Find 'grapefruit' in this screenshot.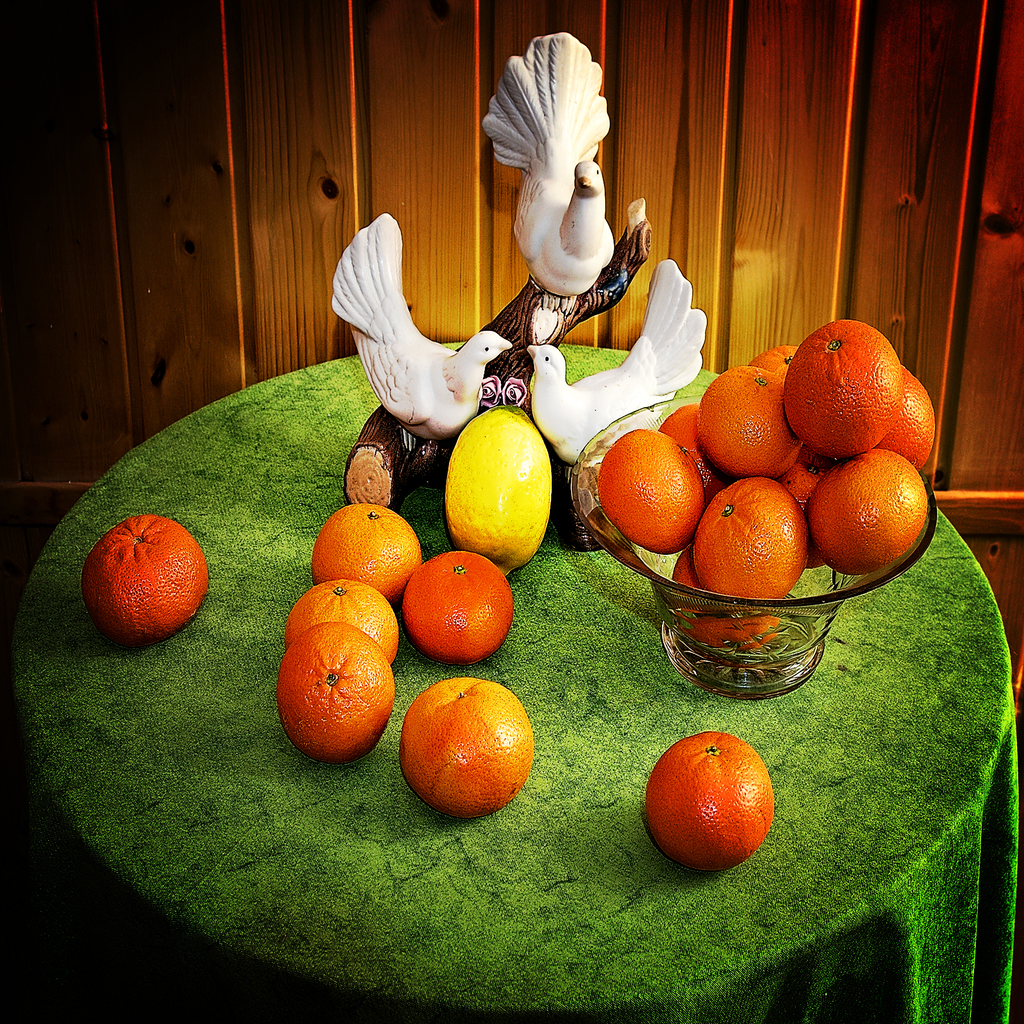
The bounding box for 'grapefruit' is [310, 498, 422, 603].
